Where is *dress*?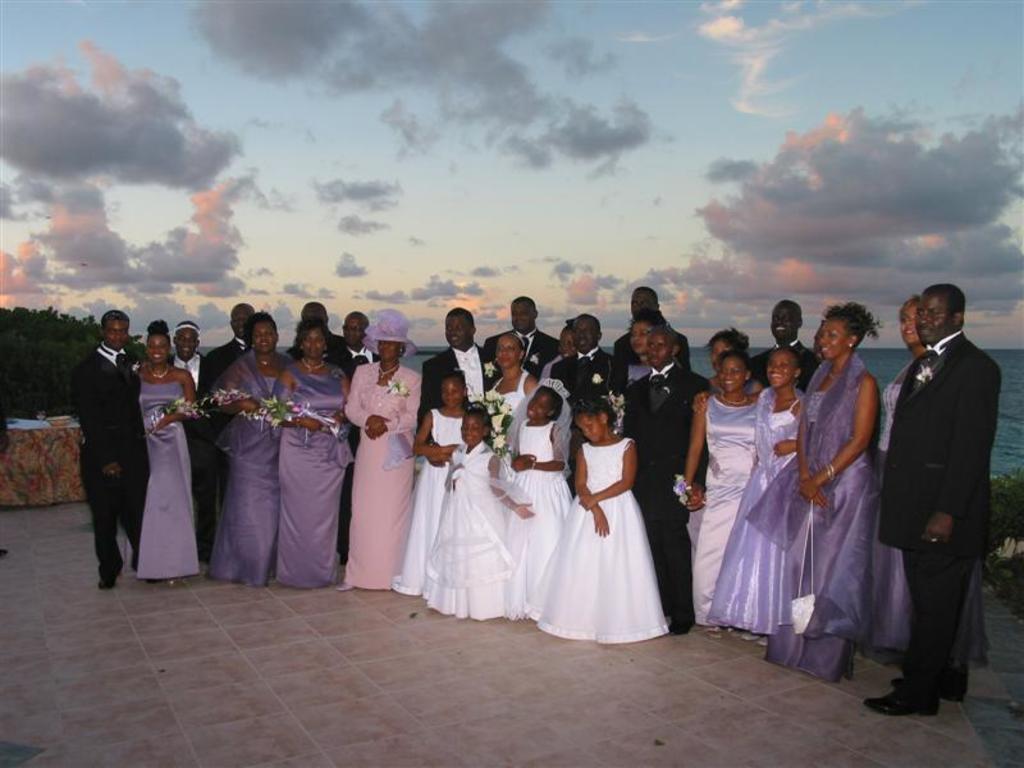
{"left": 204, "top": 348, "right": 287, "bottom": 586}.
